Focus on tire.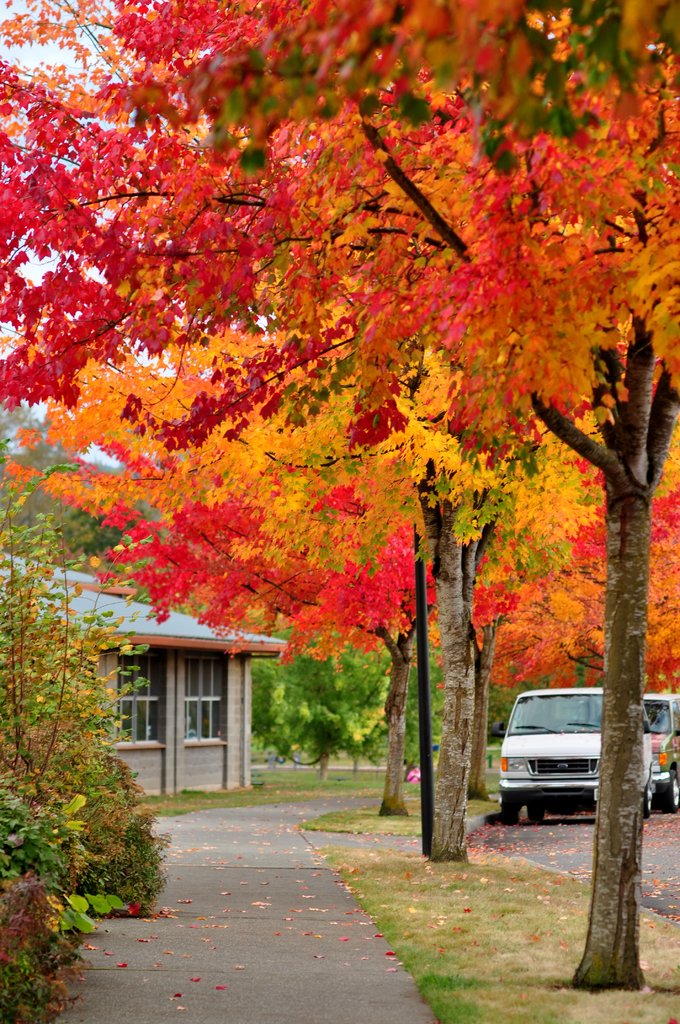
Focused at (left=643, top=781, right=657, bottom=814).
